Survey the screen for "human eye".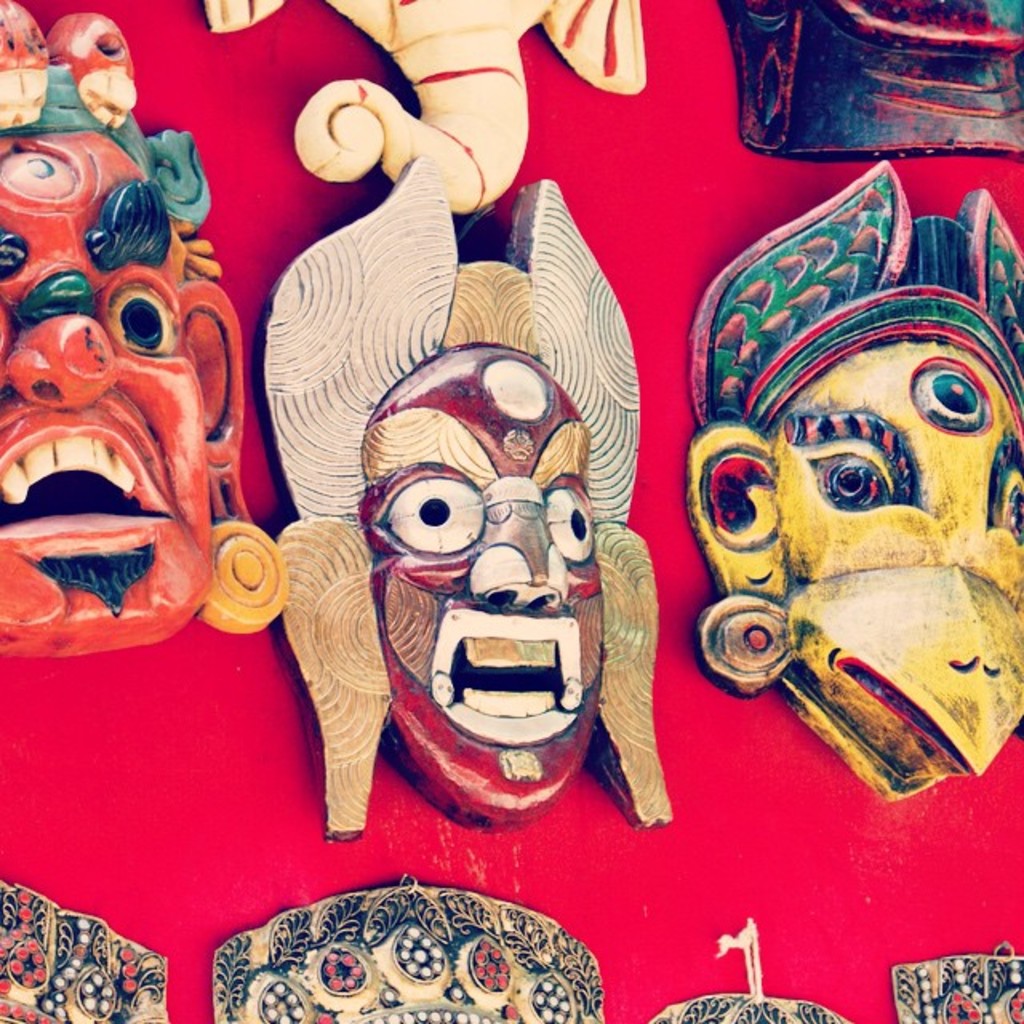
Survey found: [106, 278, 179, 358].
